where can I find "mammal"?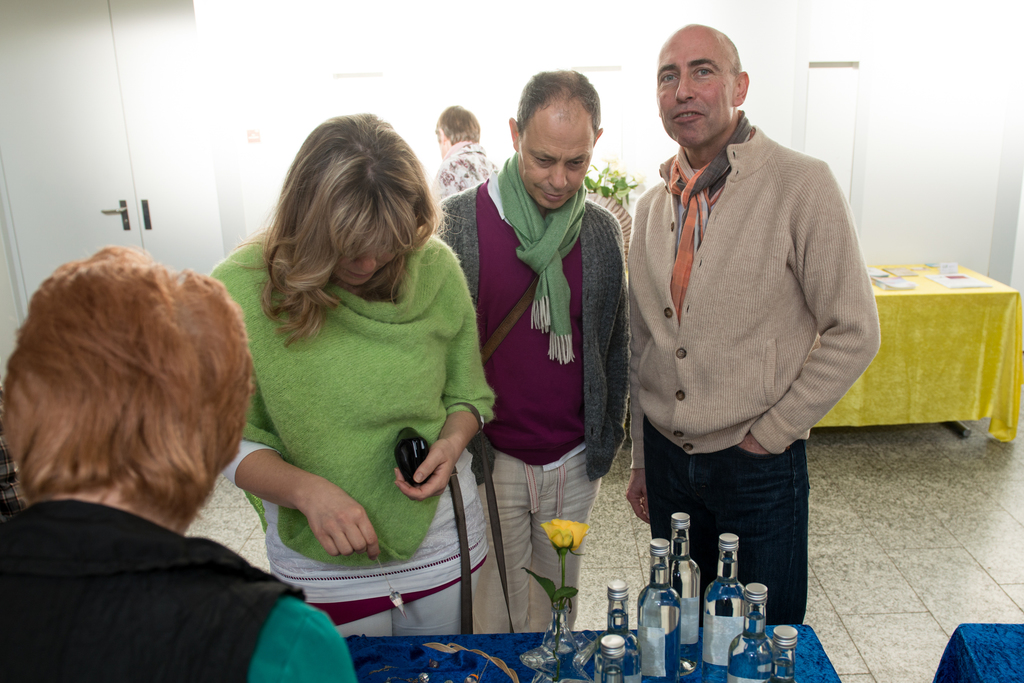
You can find it at <box>430,64,631,635</box>.
